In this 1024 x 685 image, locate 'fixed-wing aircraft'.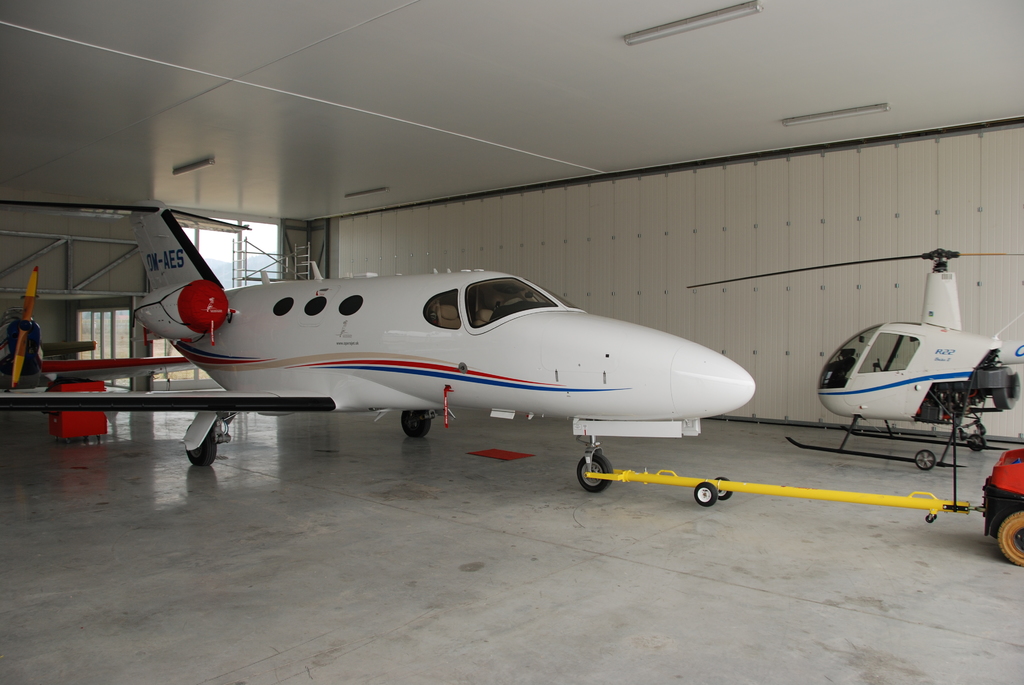
Bounding box: {"x1": 0, "y1": 266, "x2": 186, "y2": 388}.
